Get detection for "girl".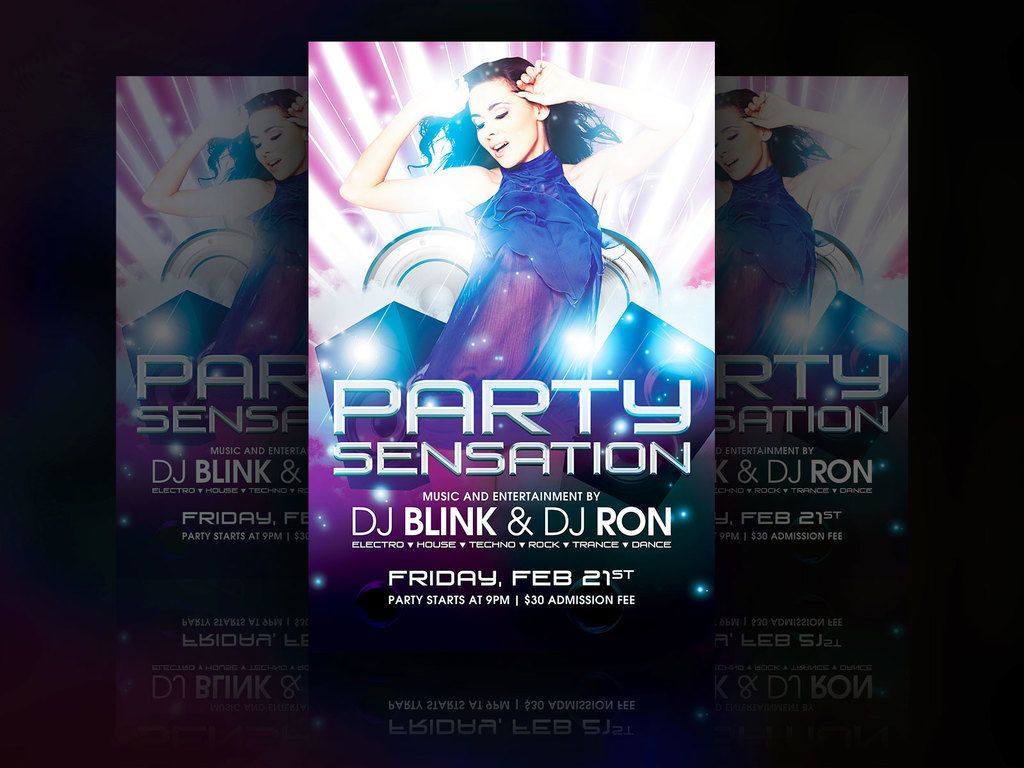
Detection: (x1=334, y1=47, x2=695, y2=516).
